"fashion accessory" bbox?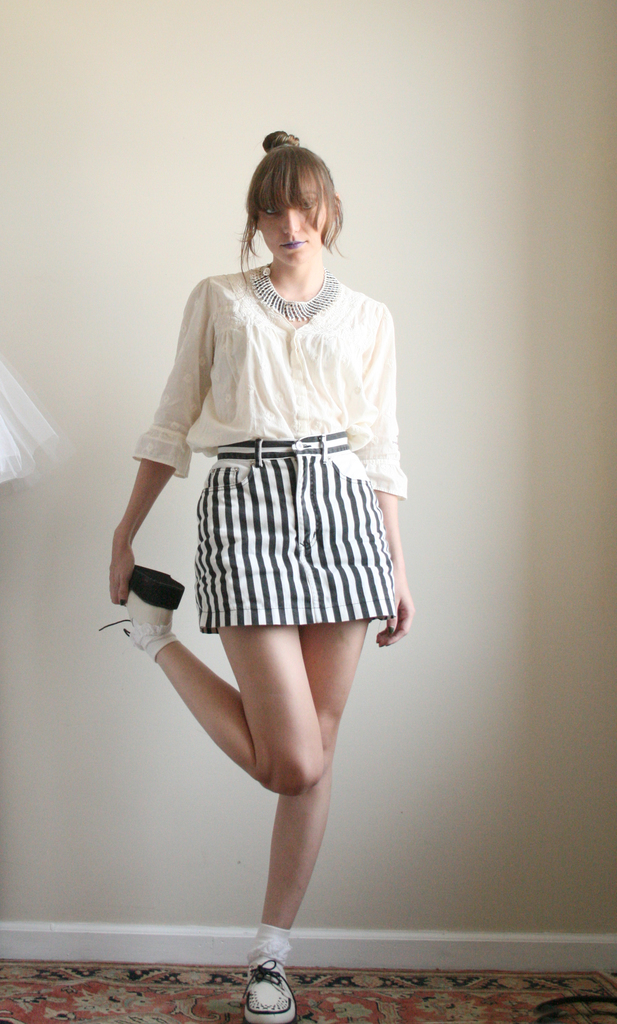
detection(215, 431, 349, 461)
